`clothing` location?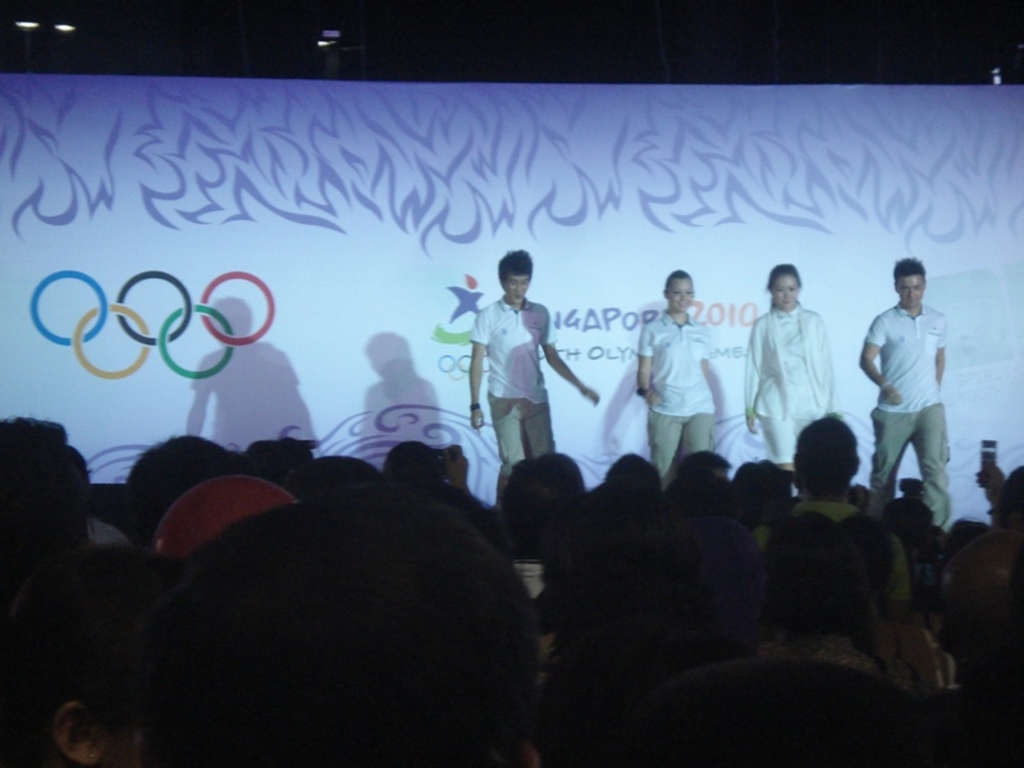
detection(864, 294, 951, 522)
